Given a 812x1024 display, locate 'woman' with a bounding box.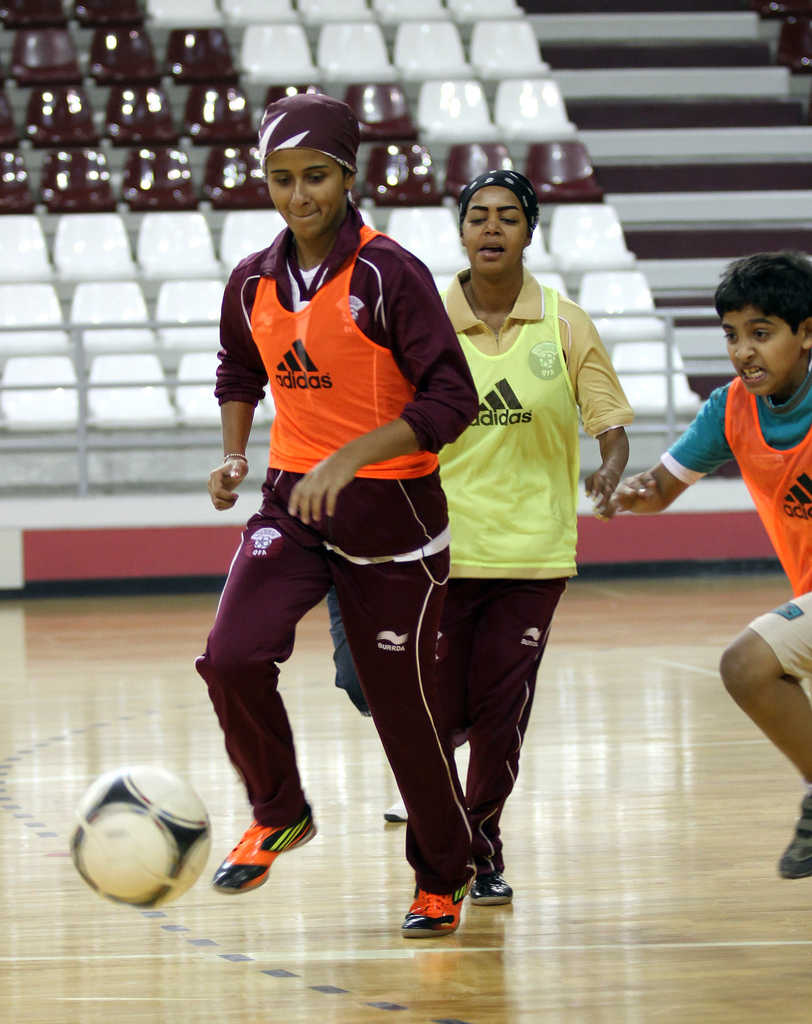
Located: <bbox>193, 88, 503, 942</bbox>.
